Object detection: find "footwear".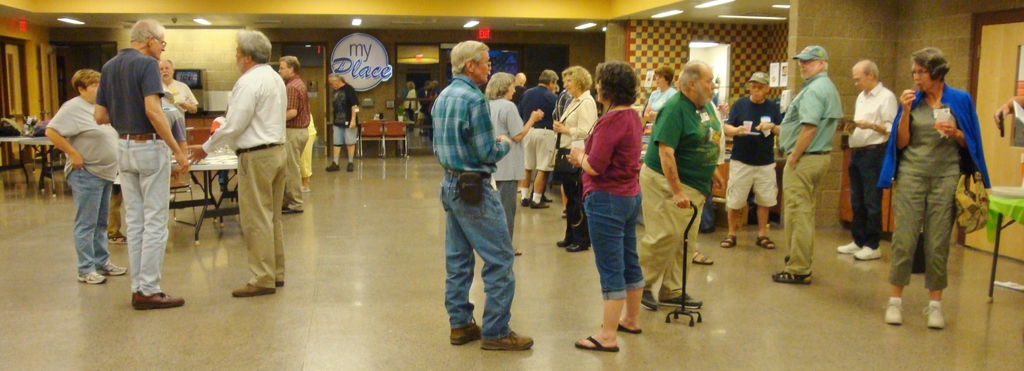
l=75, t=269, r=110, b=282.
